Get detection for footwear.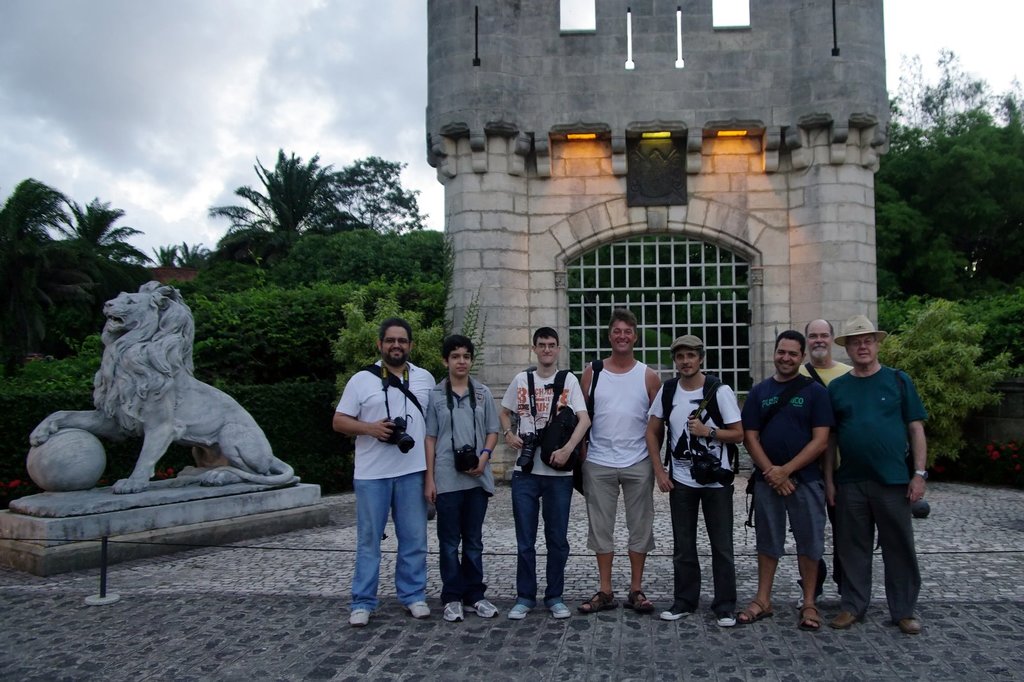
Detection: Rect(716, 610, 735, 629).
